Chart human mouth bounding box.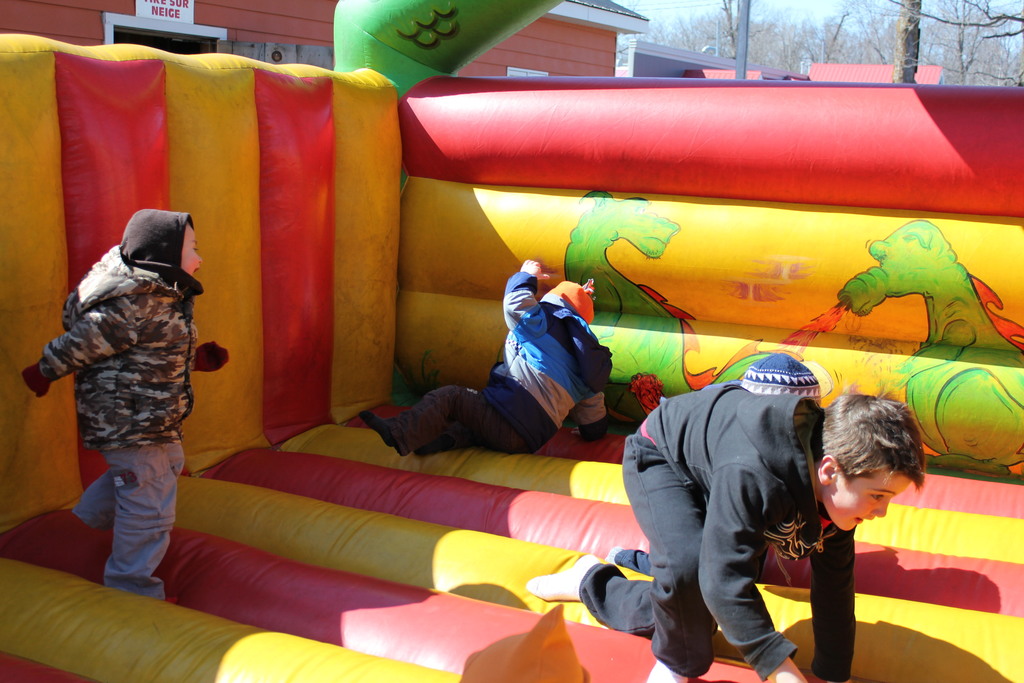
Charted: region(190, 265, 205, 278).
